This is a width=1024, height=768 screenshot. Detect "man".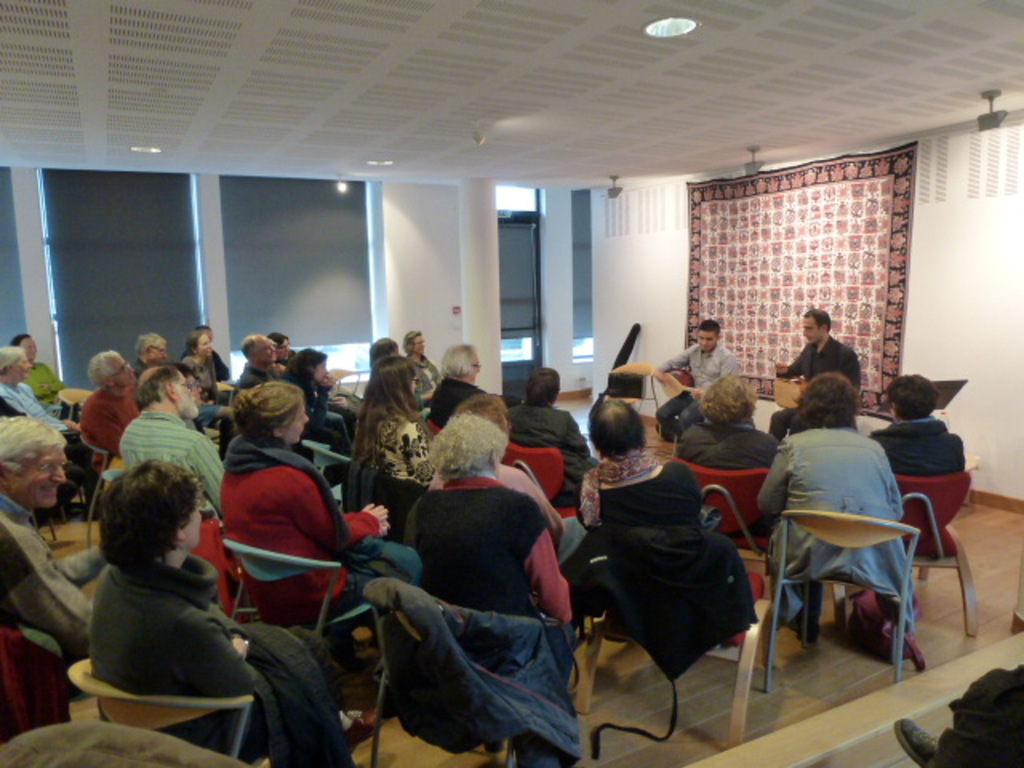
422 342 483 424.
